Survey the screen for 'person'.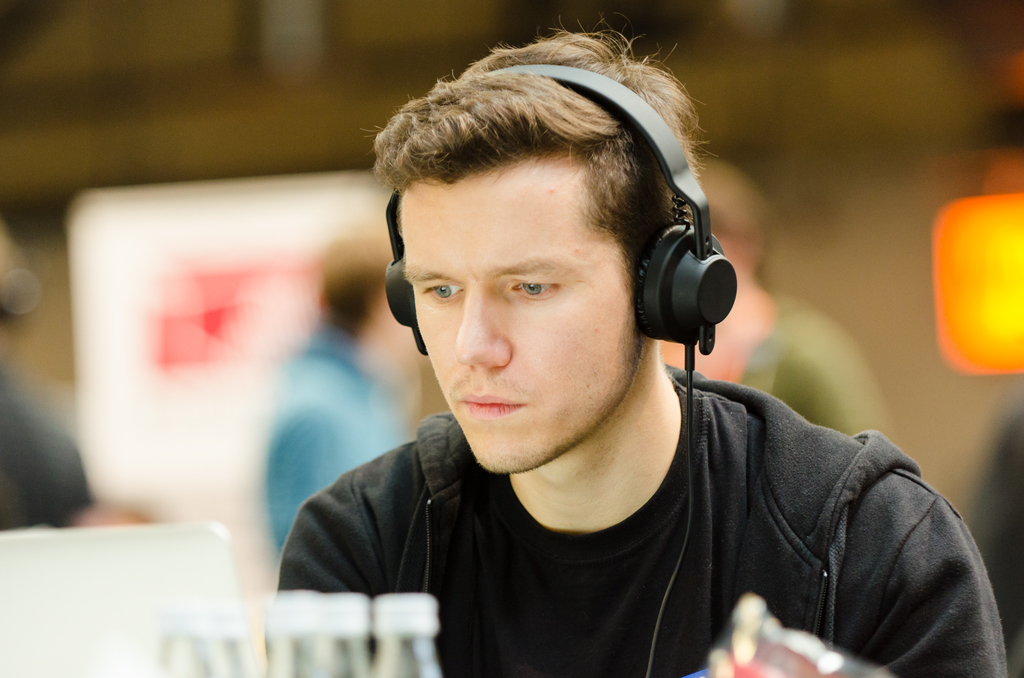
Survey found: region(272, 3, 932, 663).
